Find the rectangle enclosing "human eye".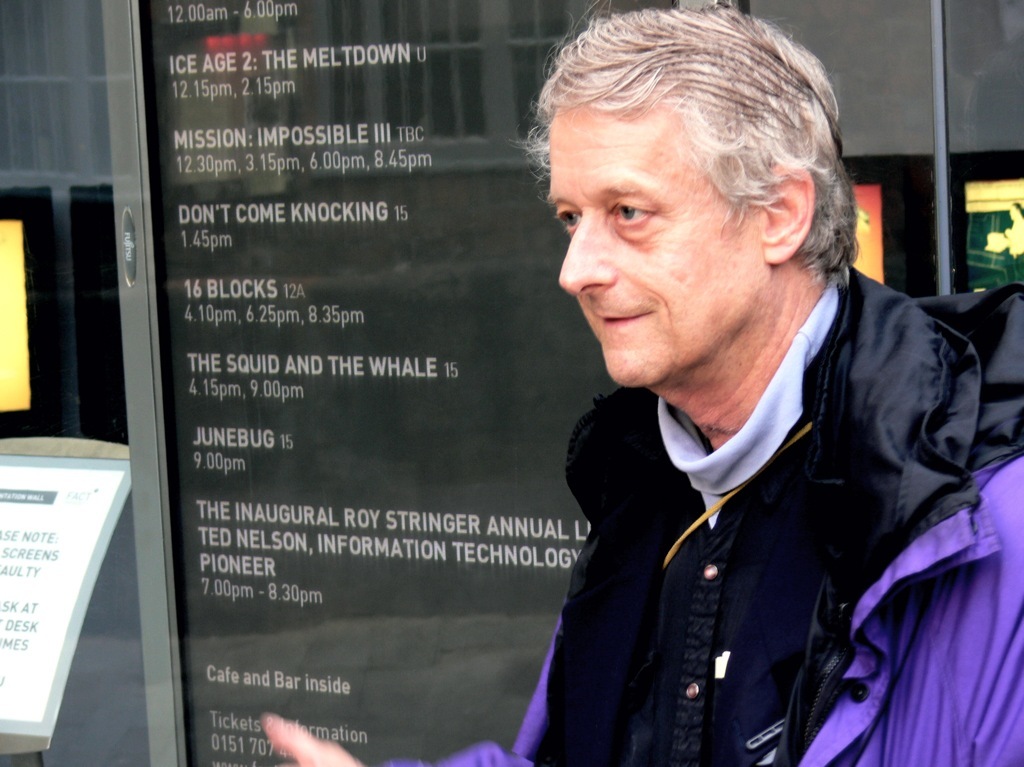
[558, 200, 587, 236].
